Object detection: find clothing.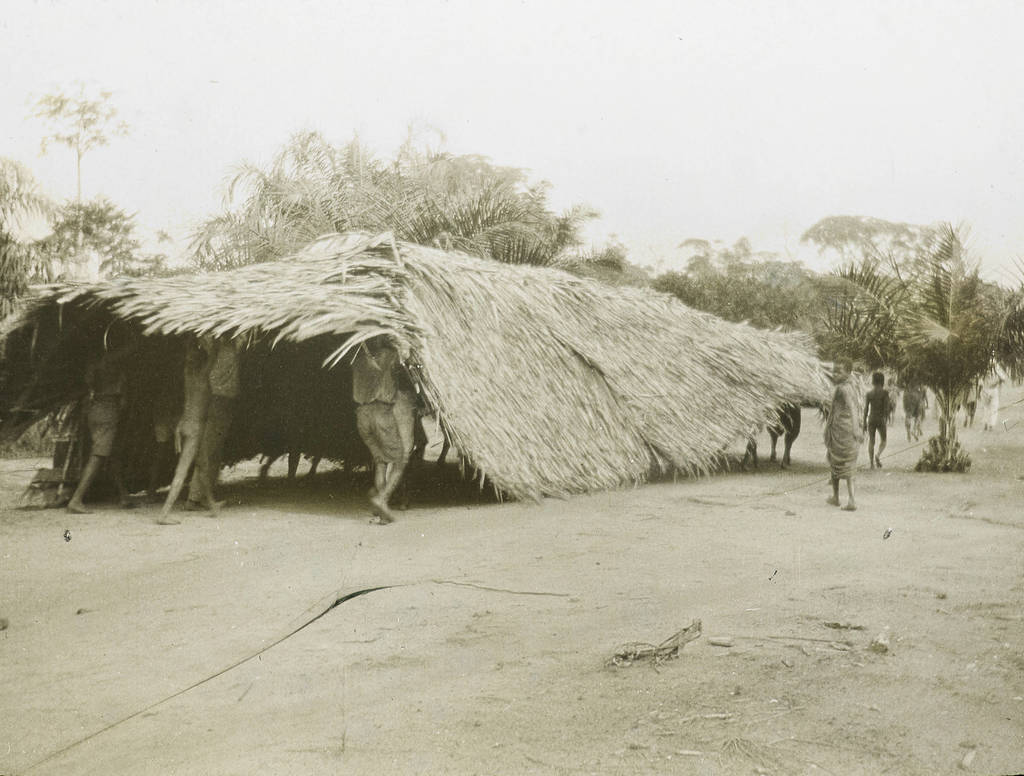
BBox(161, 346, 204, 522).
